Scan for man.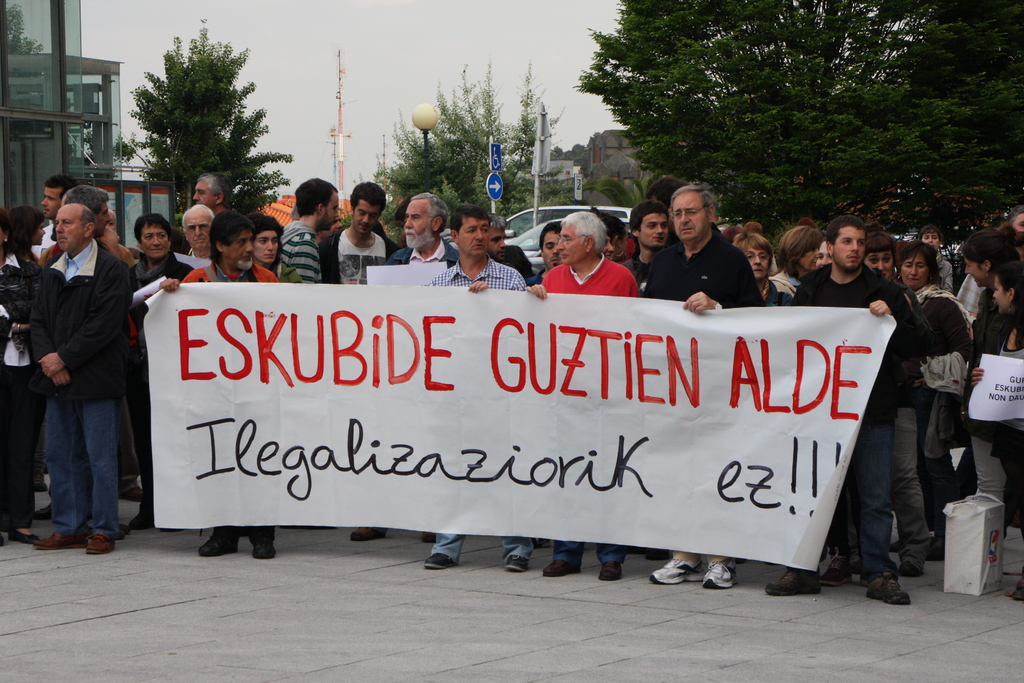
Scan result: select_region(275, 177, 341, 282).
